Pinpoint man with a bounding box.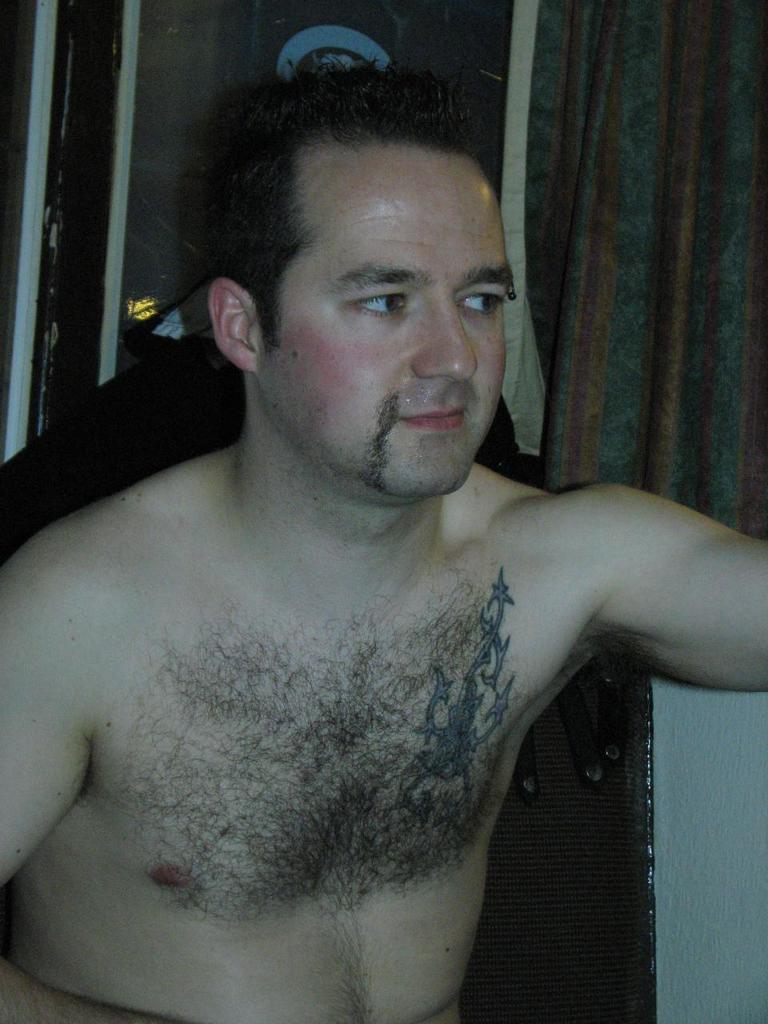
bbox=(4, 86, 722, 990).
